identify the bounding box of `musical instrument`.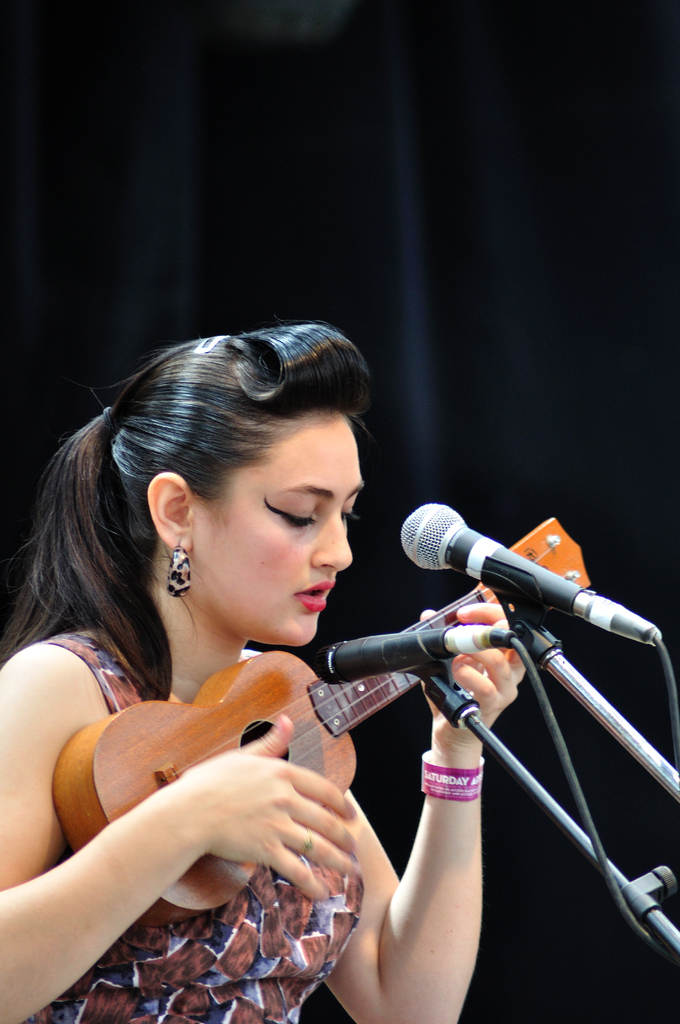
<region>92, 460, 607, 943</region>.
